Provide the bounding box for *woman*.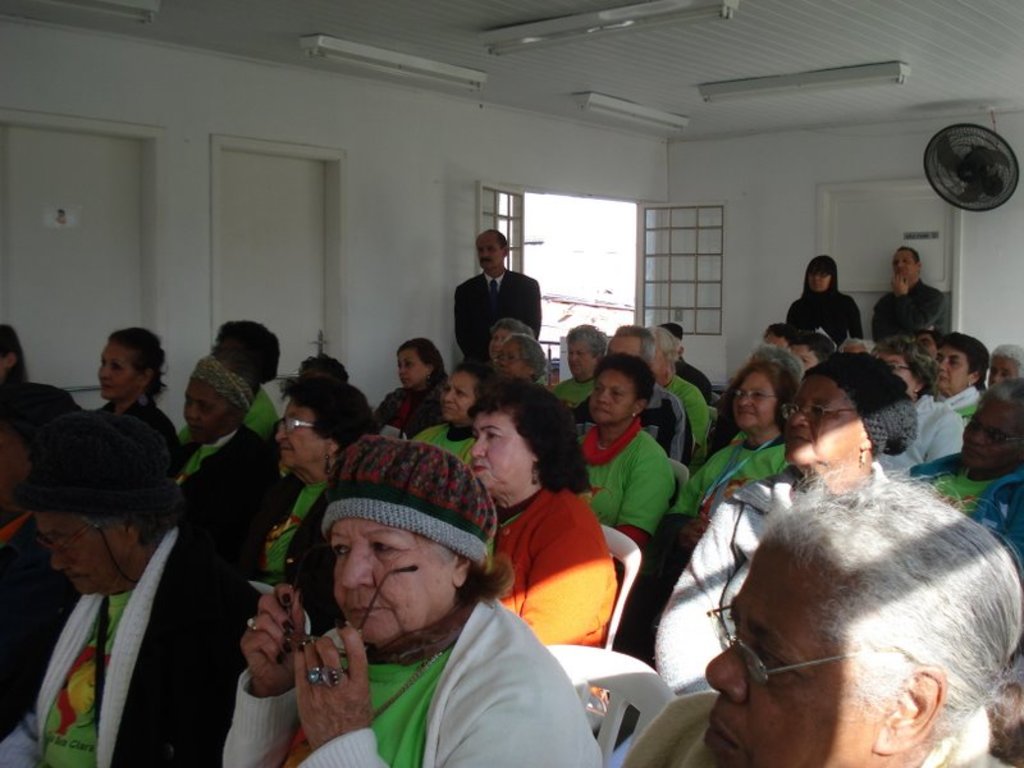
579 353 678 567.
